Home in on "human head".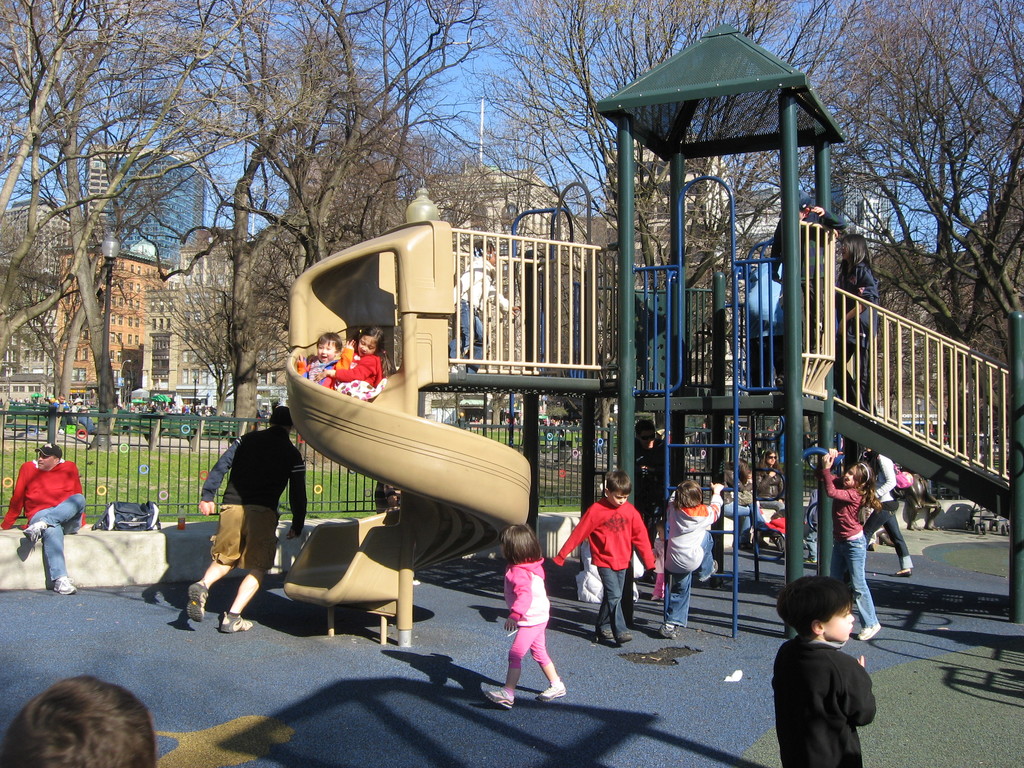
Homed in at bbox(315, 332, 341, 365).
